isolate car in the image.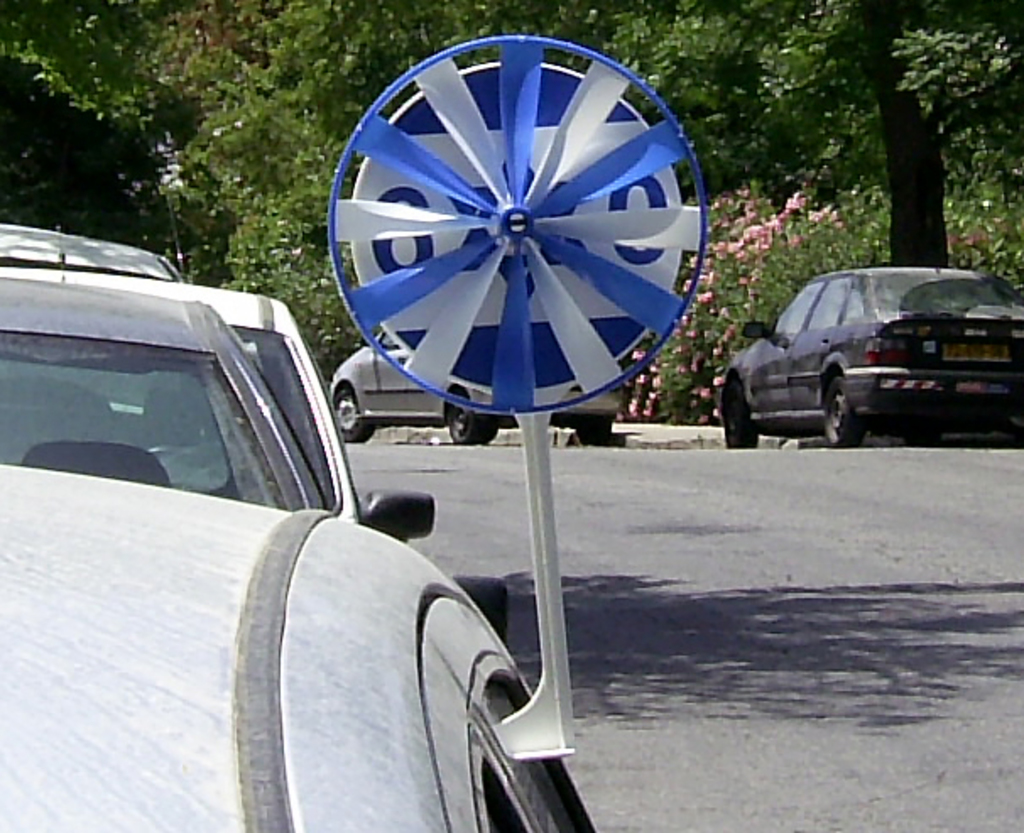
Isolated region: bbox=(0, 463, 610, 831).
